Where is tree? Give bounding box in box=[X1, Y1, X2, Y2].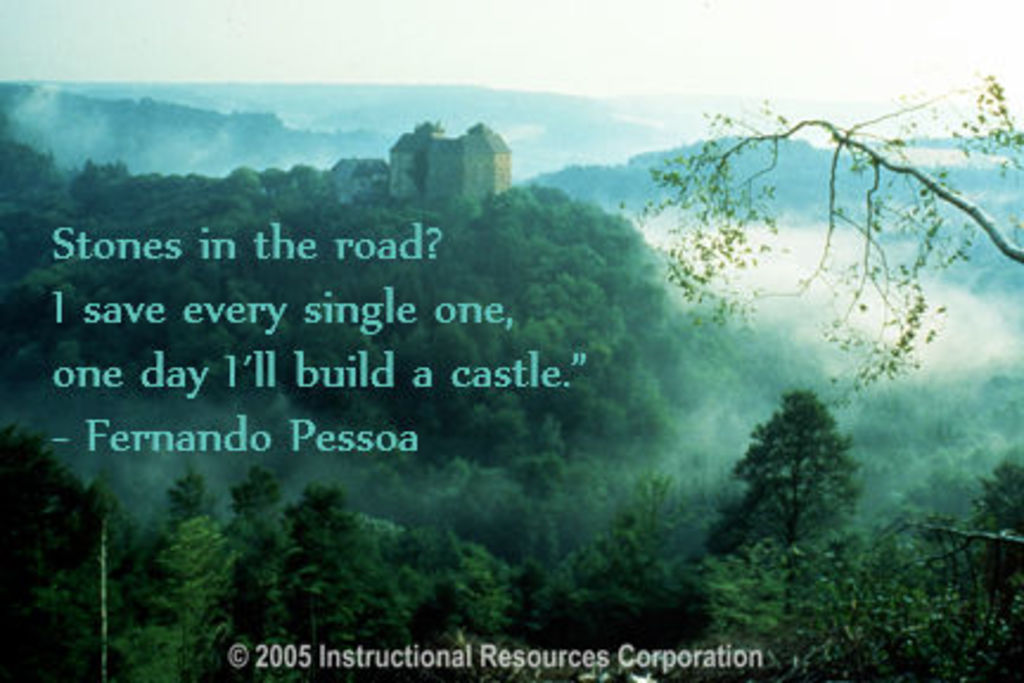
box=[0, 555, 119, 681].
